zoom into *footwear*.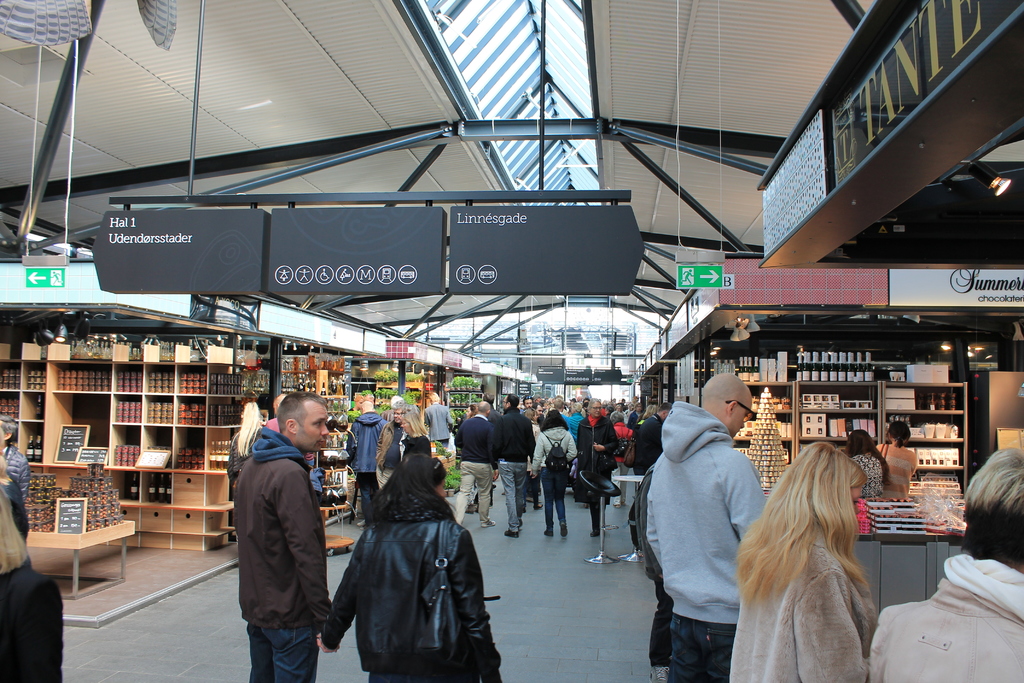
Zoom target: {"left": 541, "top": 529, "right": 557, "bottom": 539}.
